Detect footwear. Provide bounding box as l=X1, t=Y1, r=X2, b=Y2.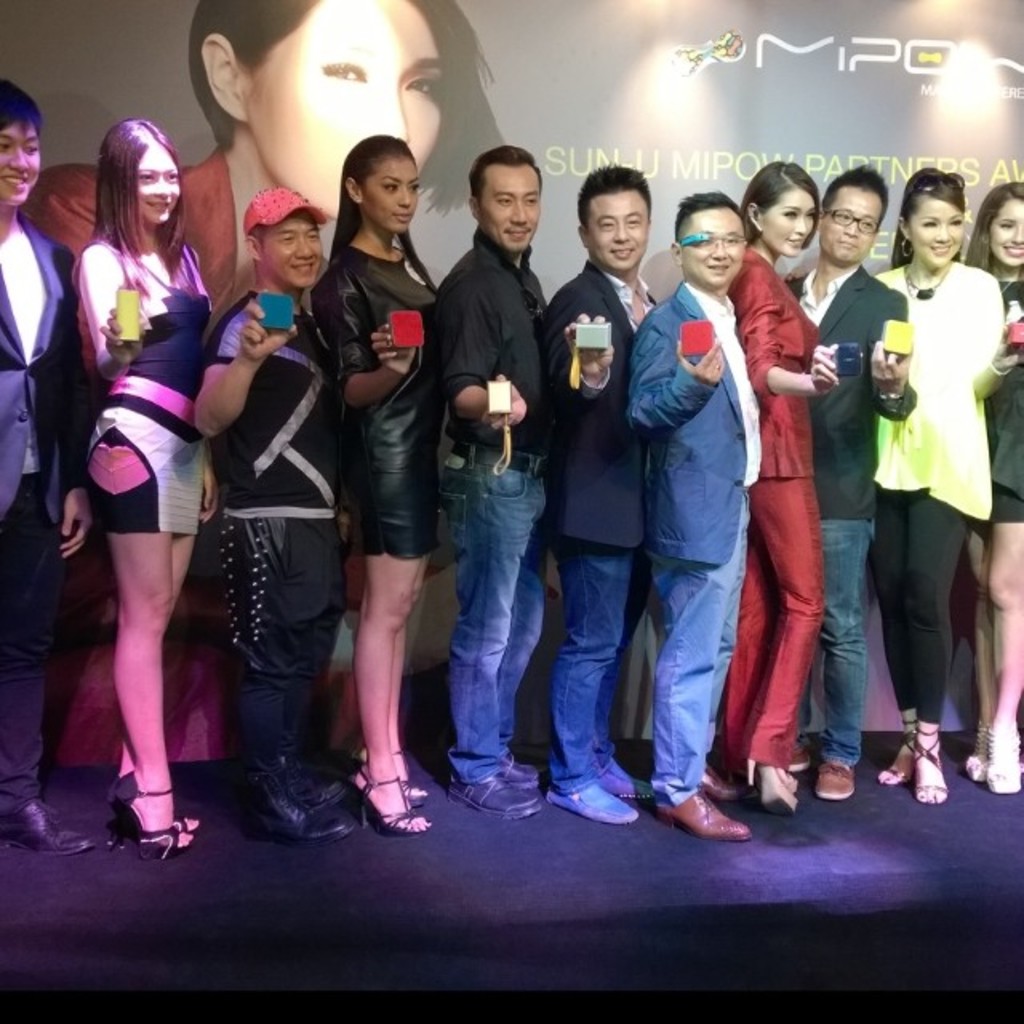
l=730, t=749, r=811, b=766.
